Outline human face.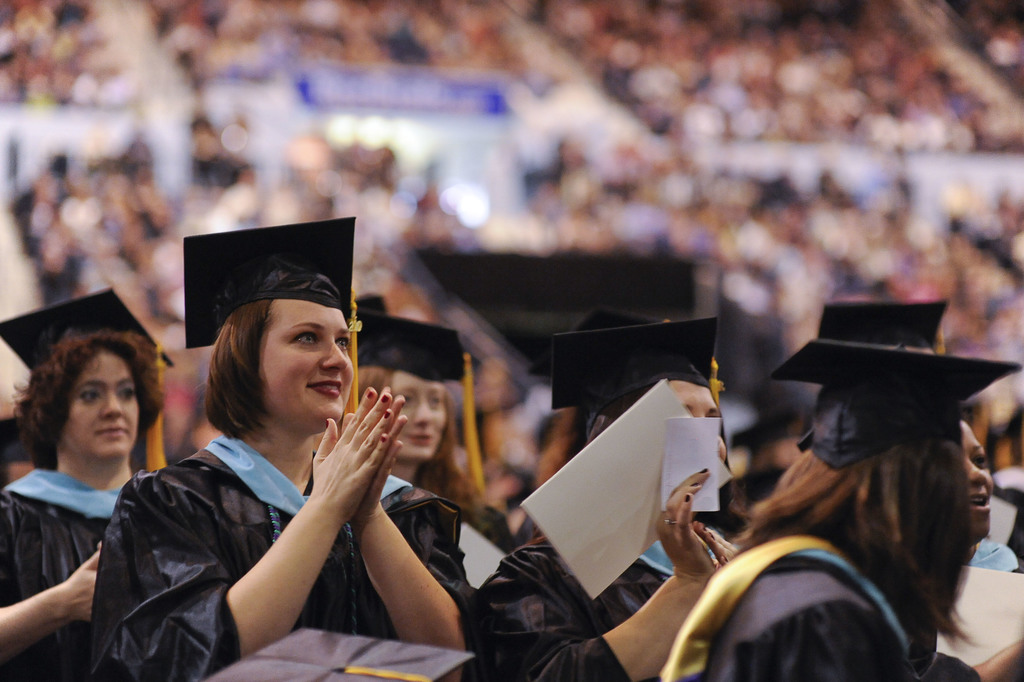
Outline: <bbox>963, 421, 987, 539</bbox>.
